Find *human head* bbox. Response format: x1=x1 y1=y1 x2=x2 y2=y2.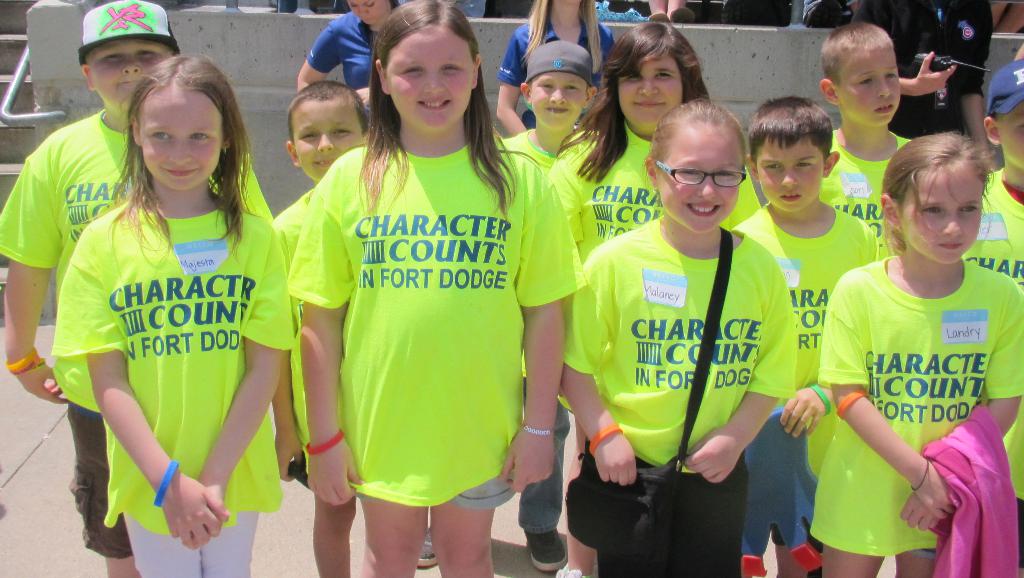
x1=371 y1=0 x2=483 y2=129.
